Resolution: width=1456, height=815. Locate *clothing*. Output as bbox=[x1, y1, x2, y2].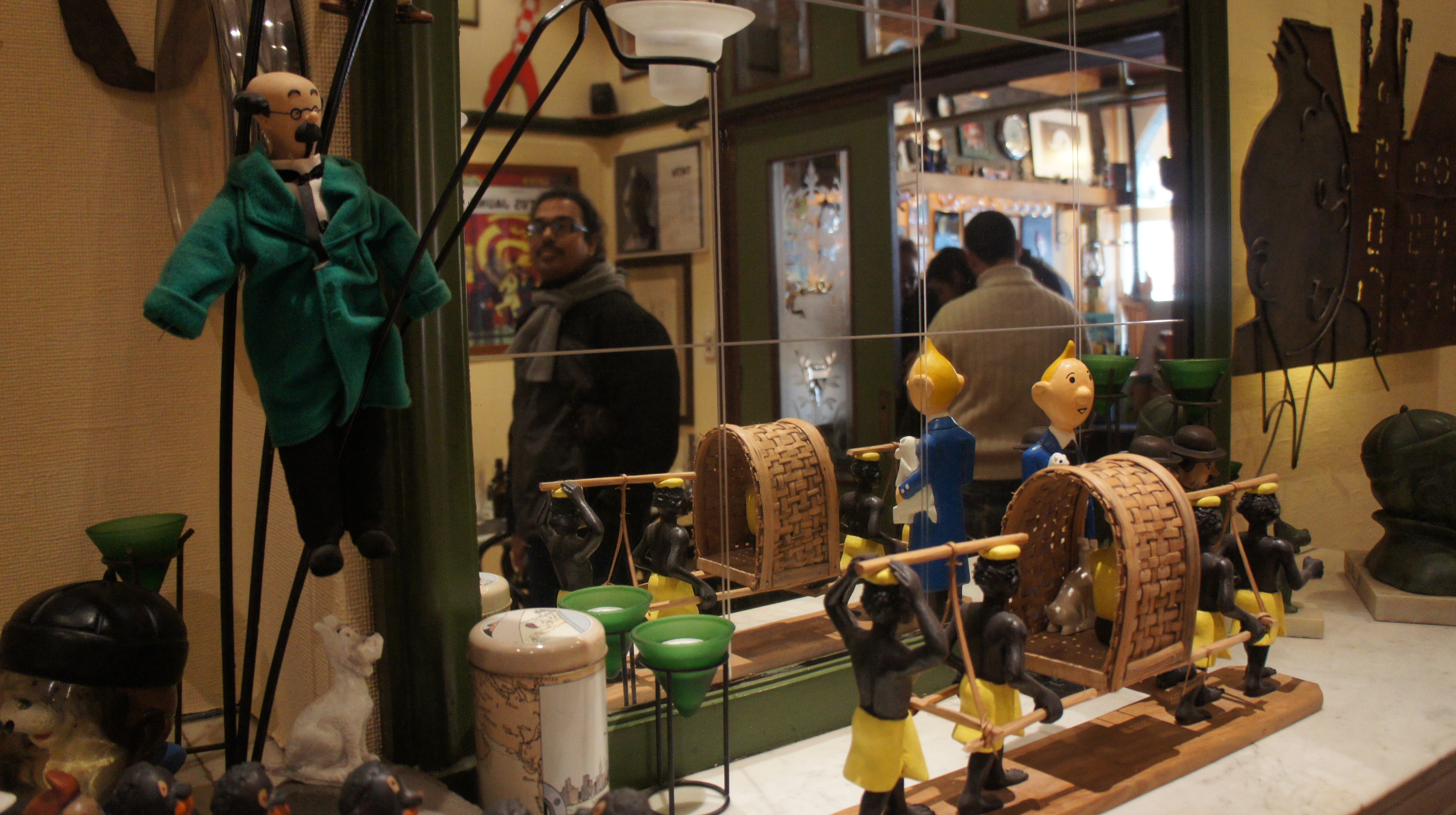
bbox=[410, 291, 437, 332].
